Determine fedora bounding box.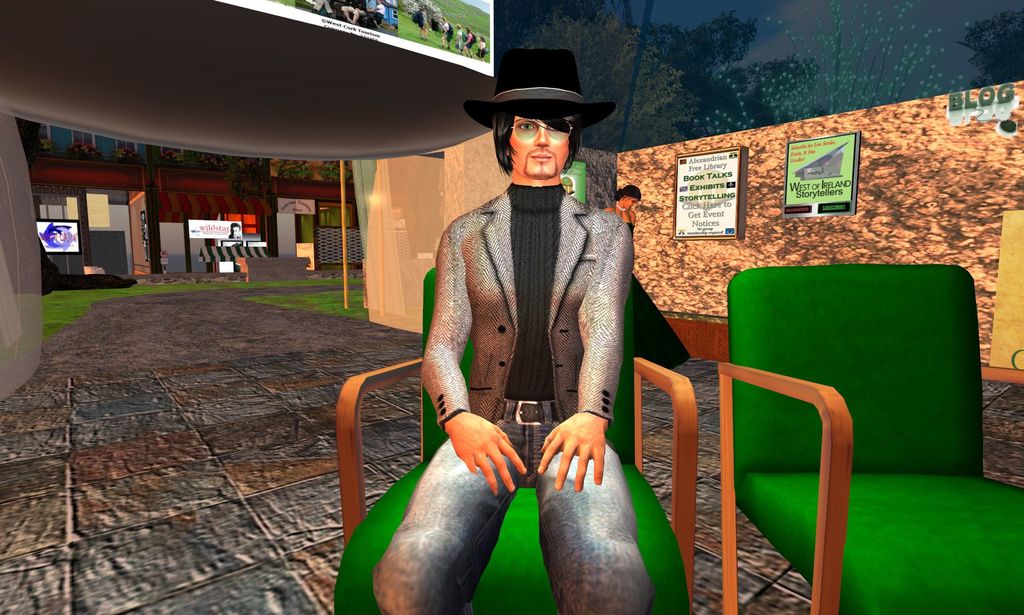
Determined: (x1=463, y1=46, x2=616, y2=131).
